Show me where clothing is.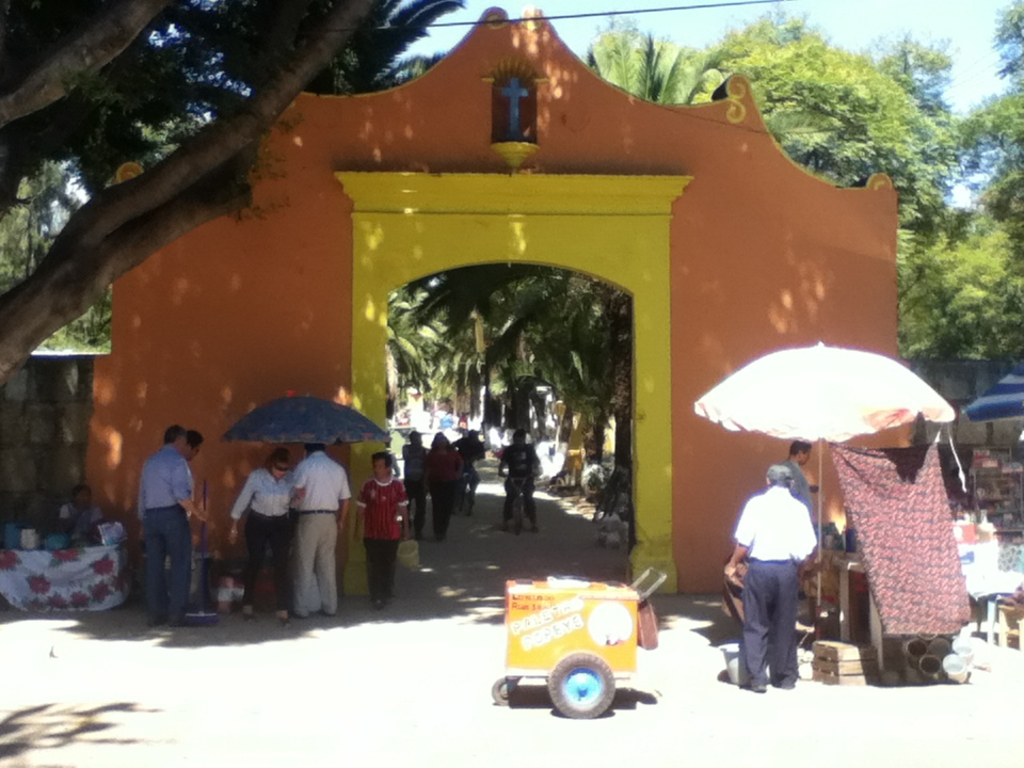
clothing is at <bbox>290, 453, 347, 608</bbox>.
